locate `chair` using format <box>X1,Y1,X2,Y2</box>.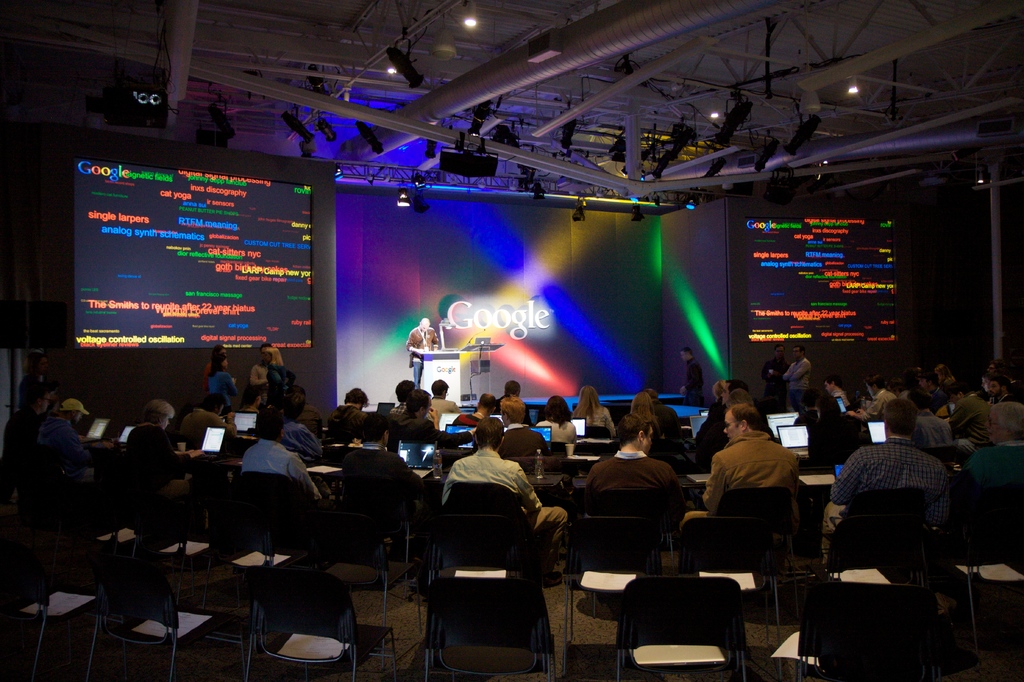
<box>943,456,1014,619</box>.
